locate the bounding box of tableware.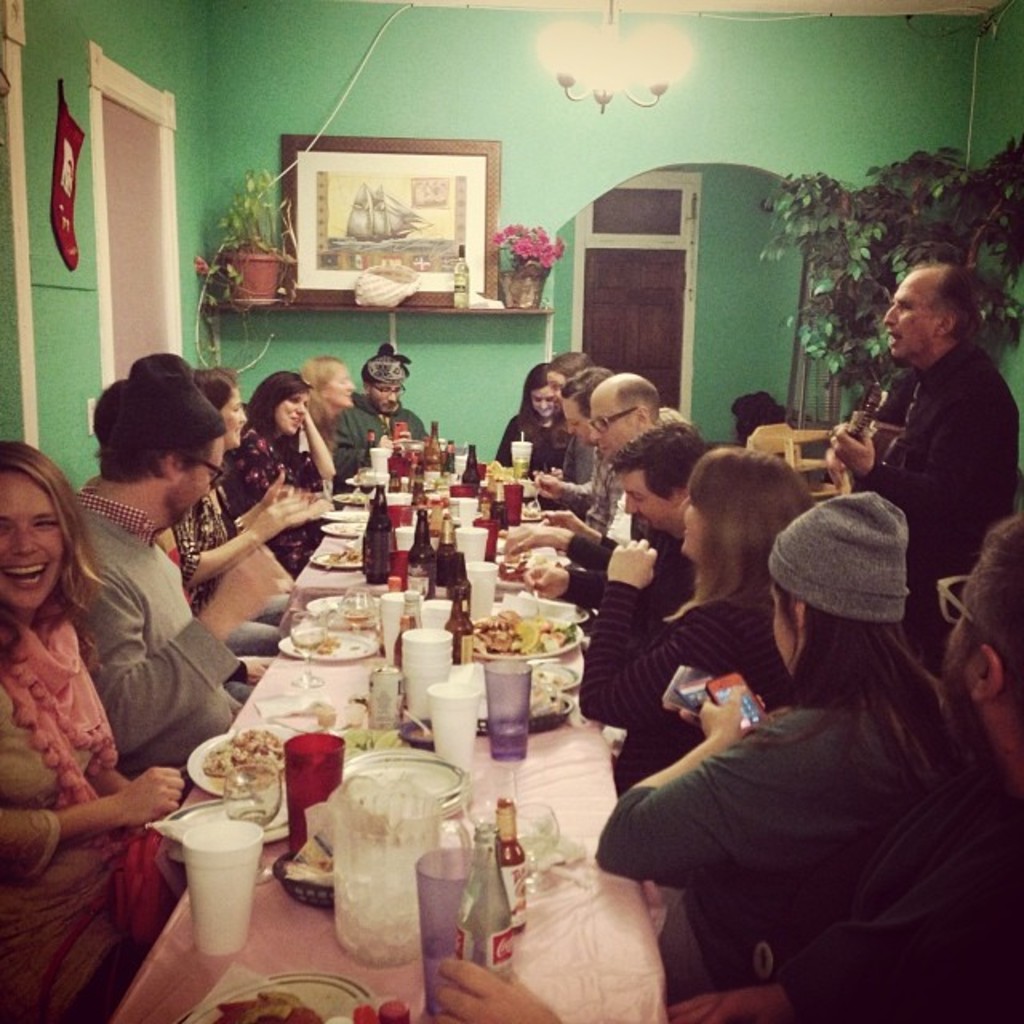
Bounding box: 197,720,320,808.
